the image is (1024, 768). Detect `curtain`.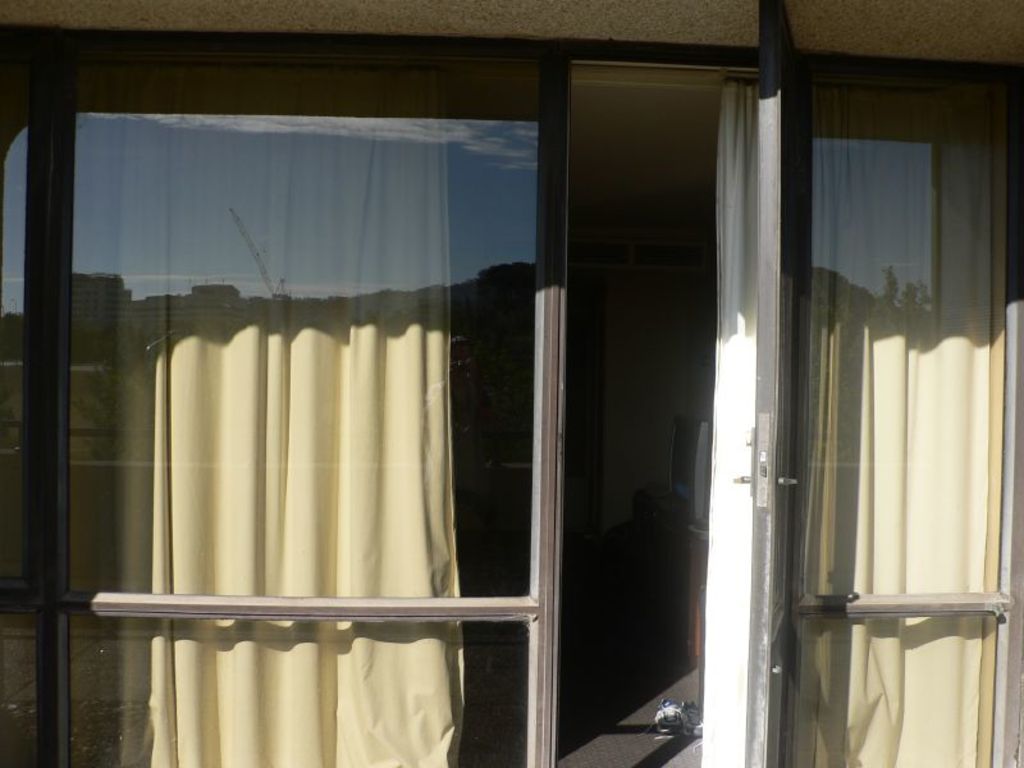
Detection: [0,136,466,767].
